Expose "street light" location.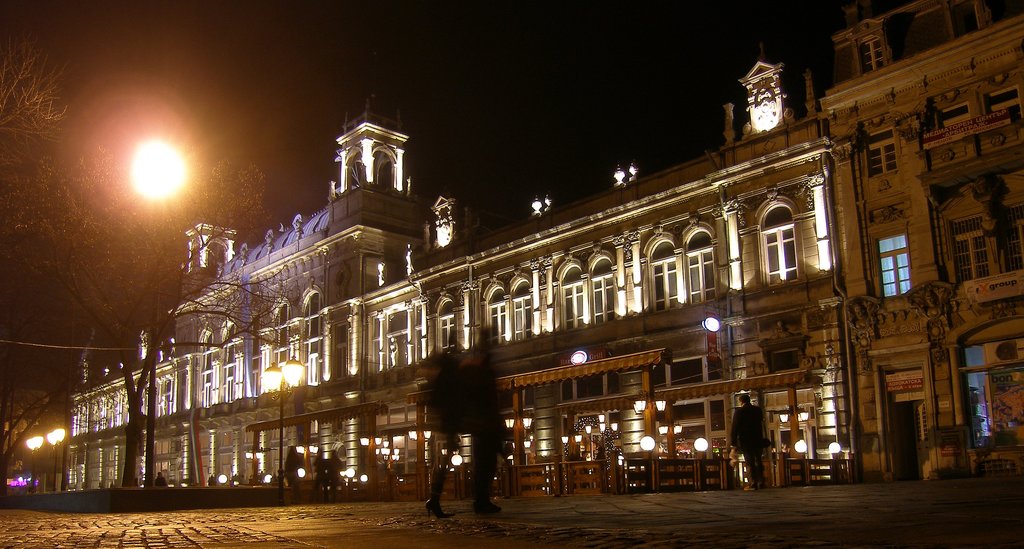
Exposed at 127/133/186/493.
